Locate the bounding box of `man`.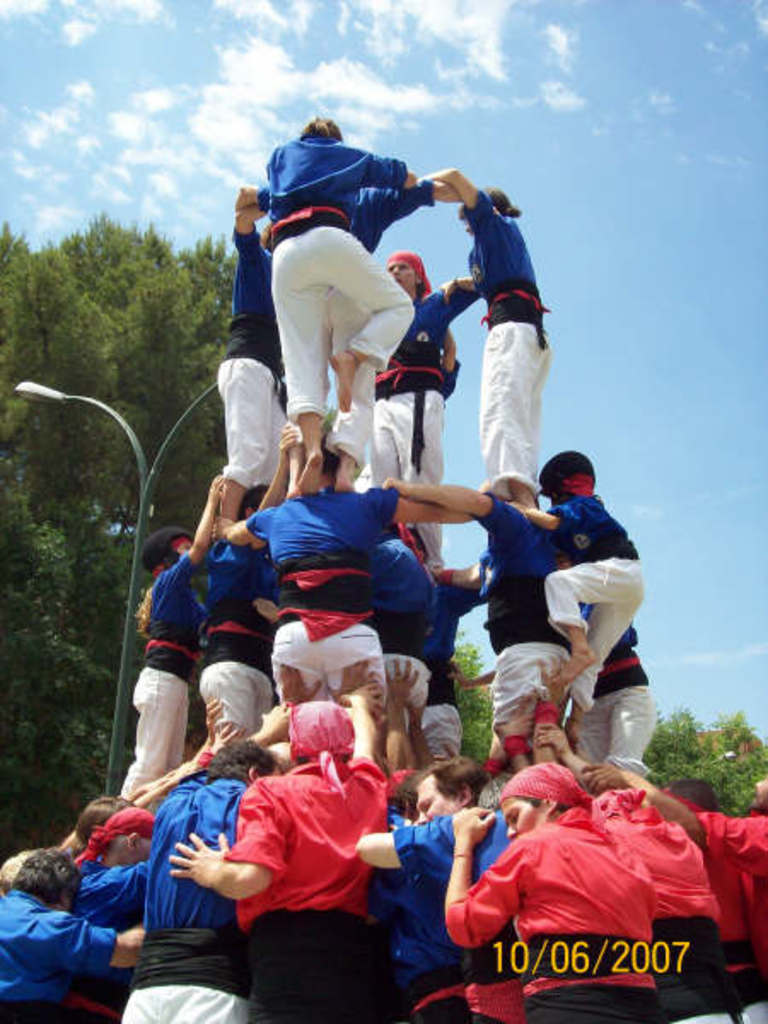
Bounding box: box(345, 758, 541, 1022).
